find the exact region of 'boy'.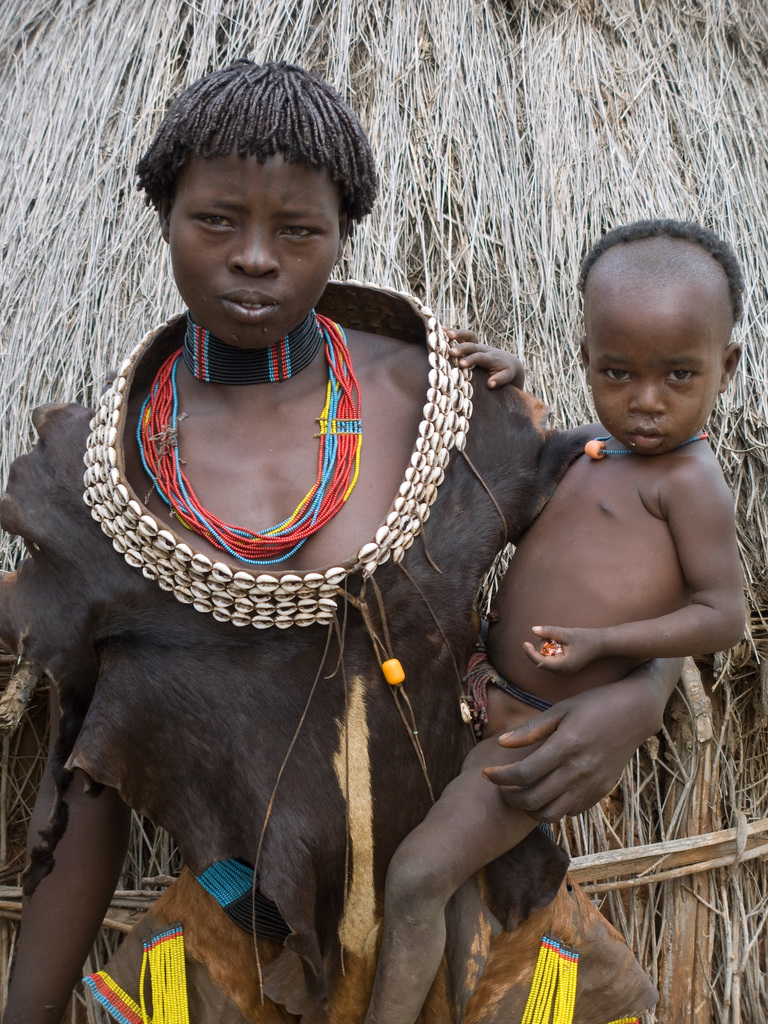
Exact region: (450,221,767,927).
